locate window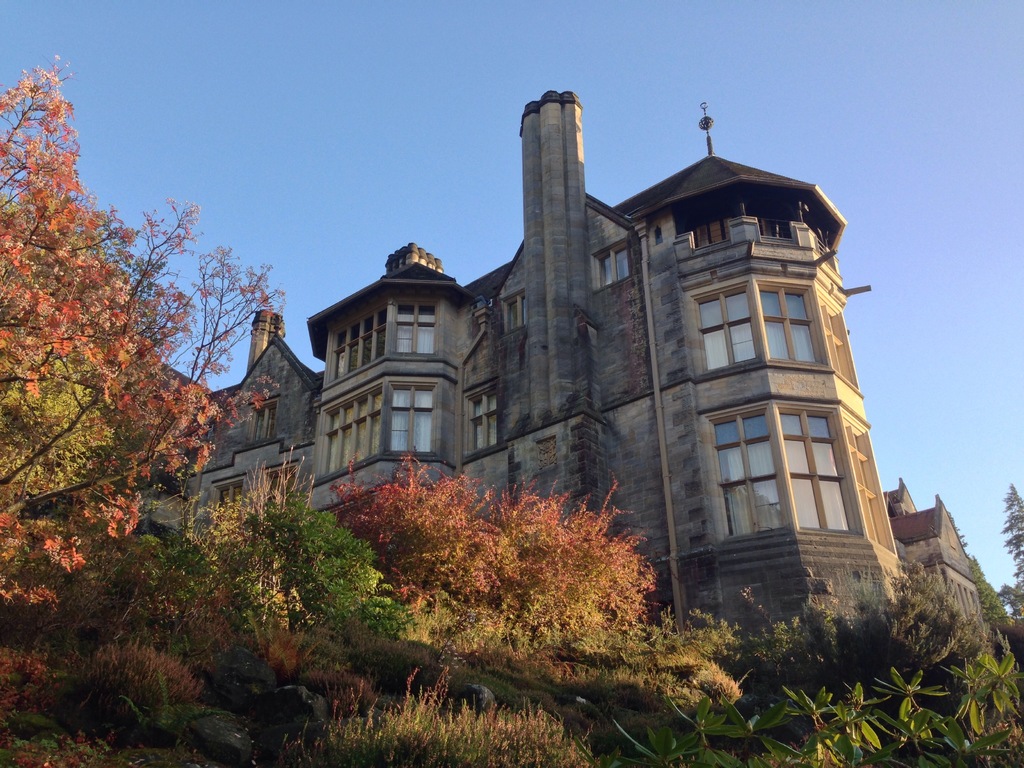
[left=698, top=386, right=868, bottom=568]
